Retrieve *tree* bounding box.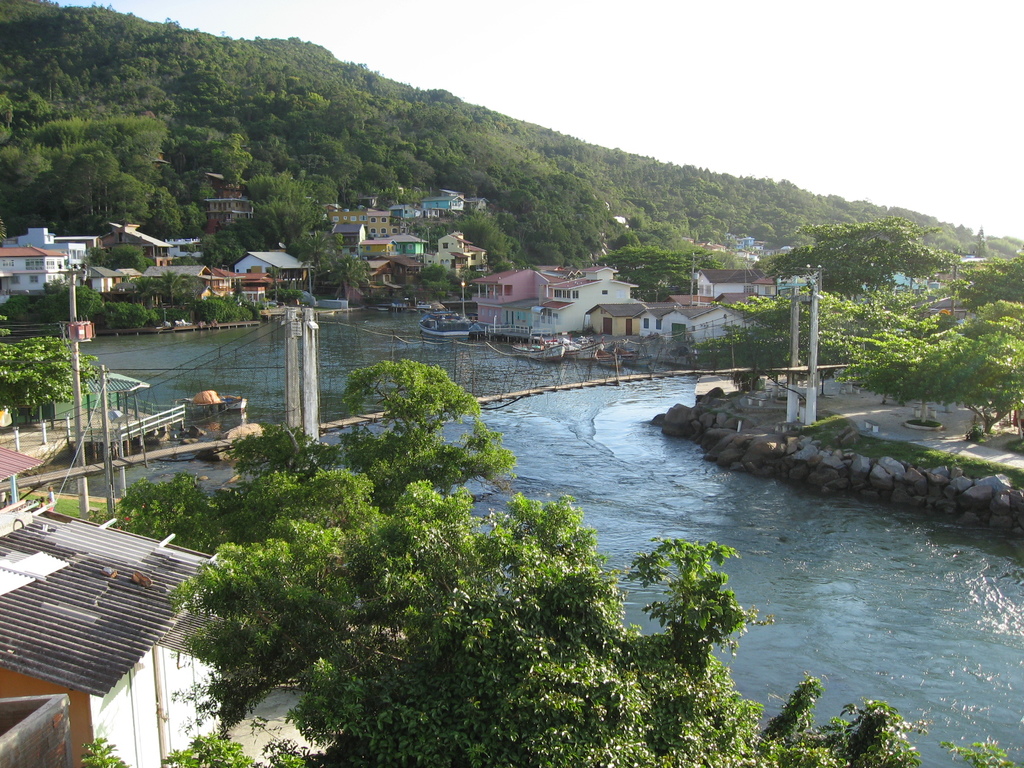
Bounding box: pyautogui.locateOnScreen(0, 289, 35, 325).
